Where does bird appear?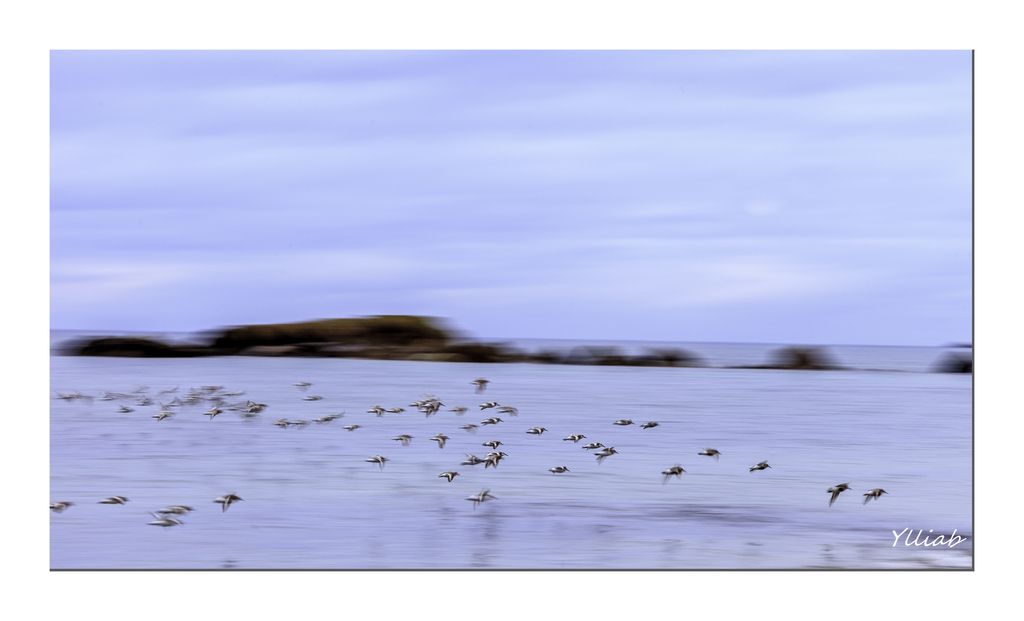
Appears at <box>316,413,341,424</box>.
